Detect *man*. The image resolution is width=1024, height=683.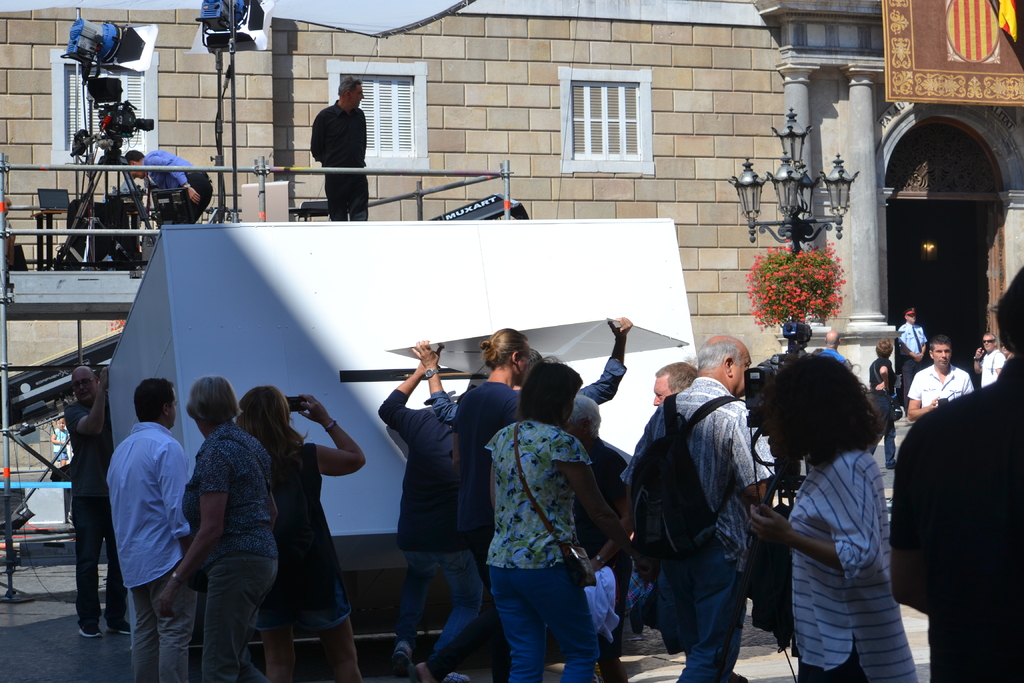
box=[904, 339, 979, 420].
